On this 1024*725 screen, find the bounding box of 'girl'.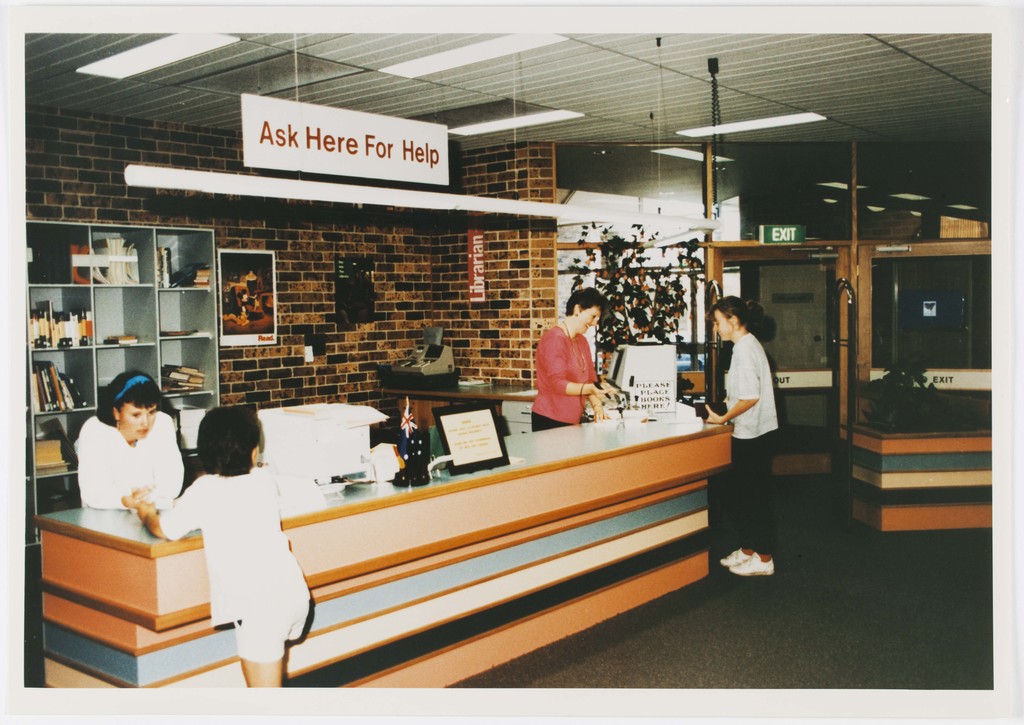
Bounding box: l=136, t=404, r=311, b=690.
